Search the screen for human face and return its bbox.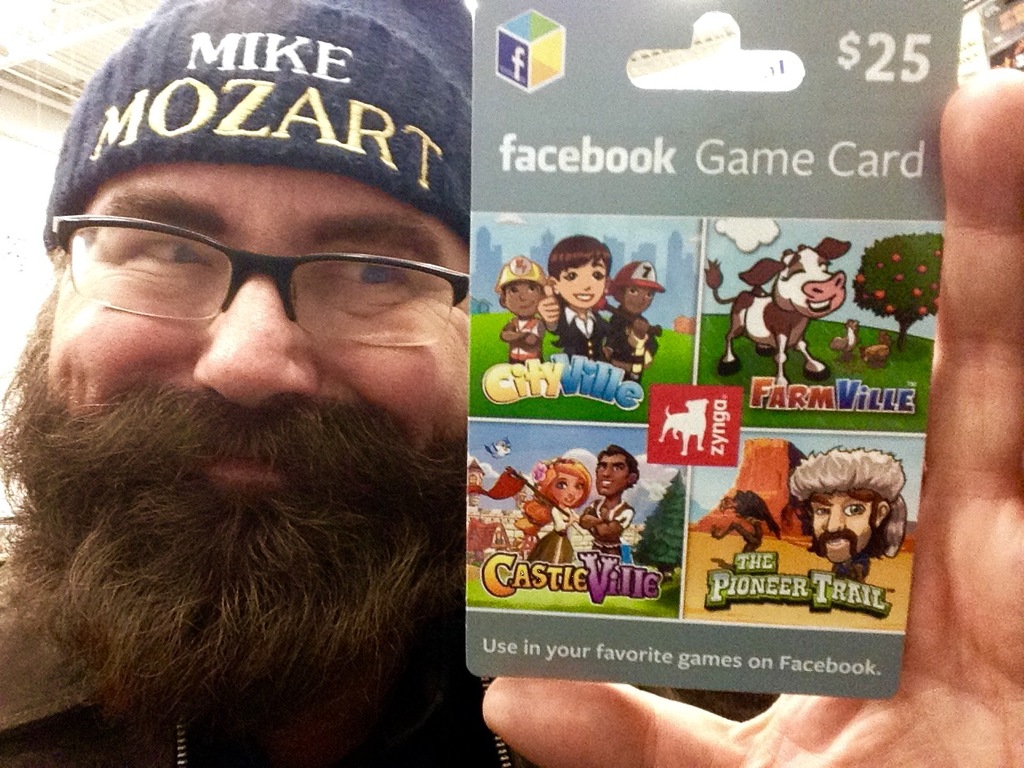
Found: rect(813, 495, 881, 565).
